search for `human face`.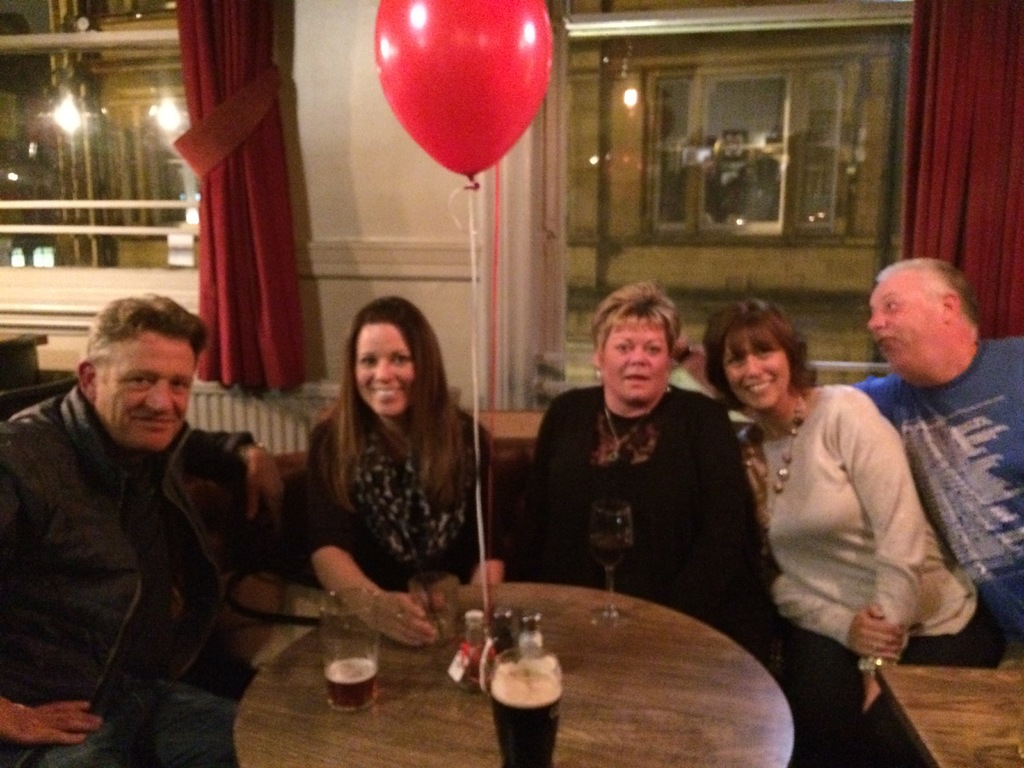
Found at left=354, top=324, right=417, bottom=422.
